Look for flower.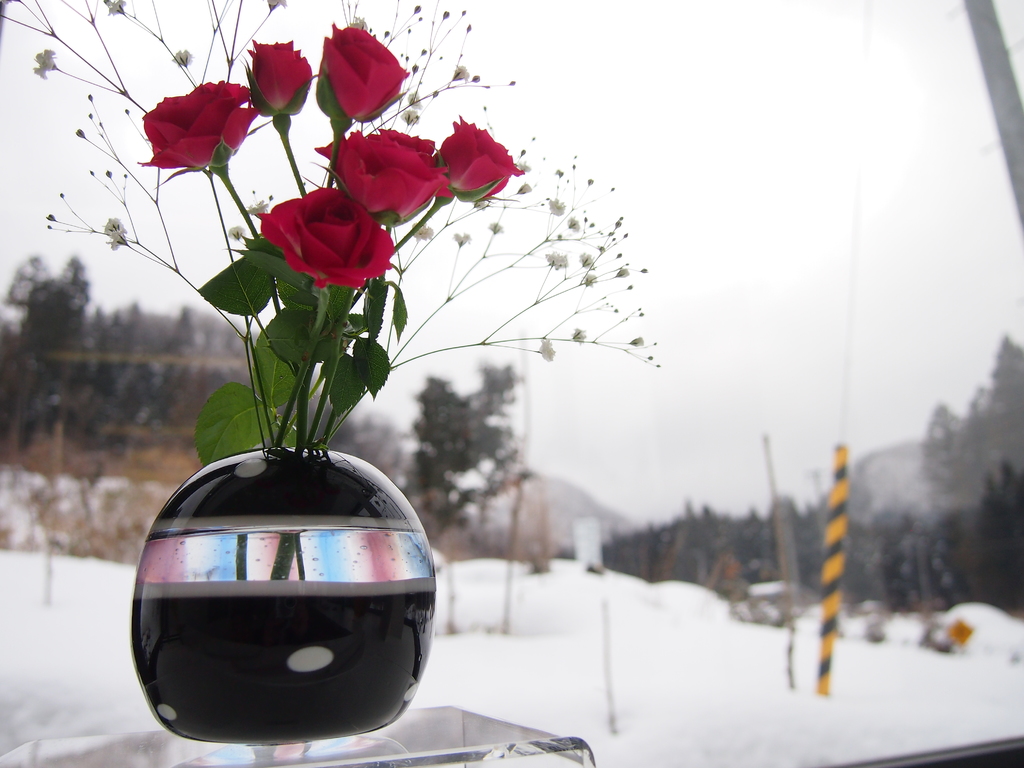
Found: bbox=(548, 196, 564, 219).
